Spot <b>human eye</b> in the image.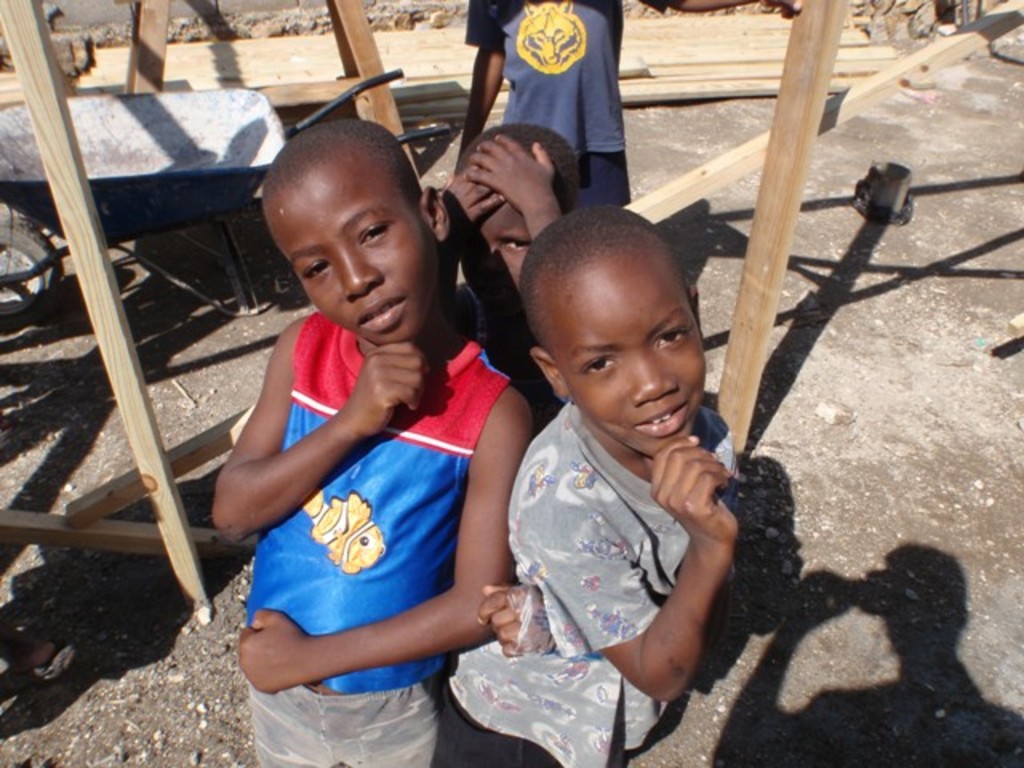
<b>human eye</b> found at [left=578, top=355, right=613, bottom=378].
